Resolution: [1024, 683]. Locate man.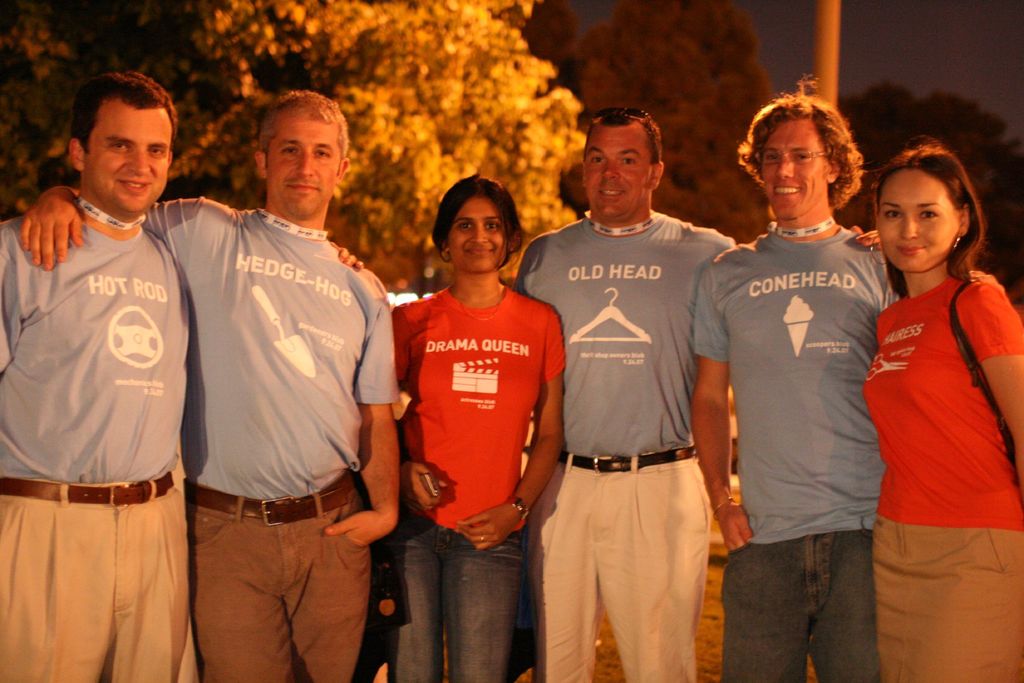
[687, 80, 899, 682].
